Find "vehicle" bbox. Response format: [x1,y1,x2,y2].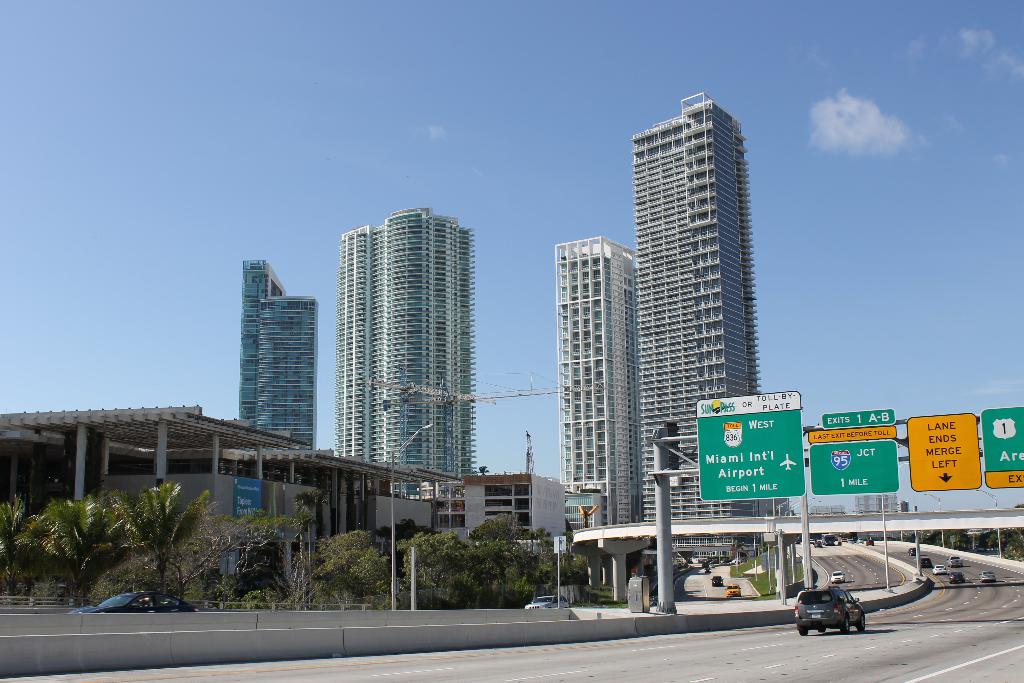
[915,557,932,569].
